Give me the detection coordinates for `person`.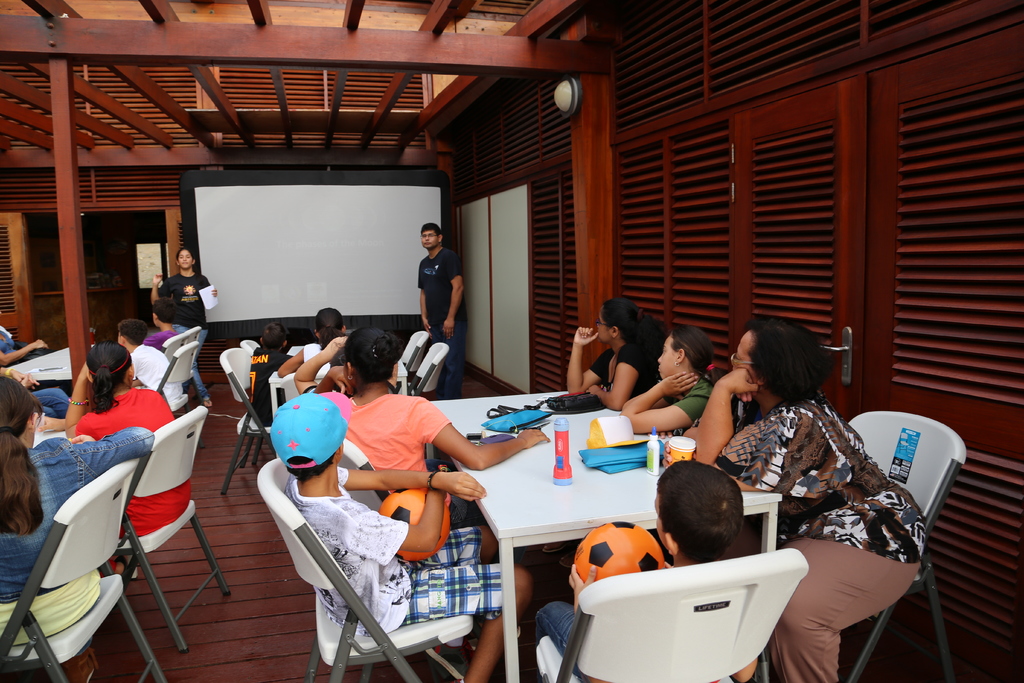
bbox=[276, 310, 353, 378].
